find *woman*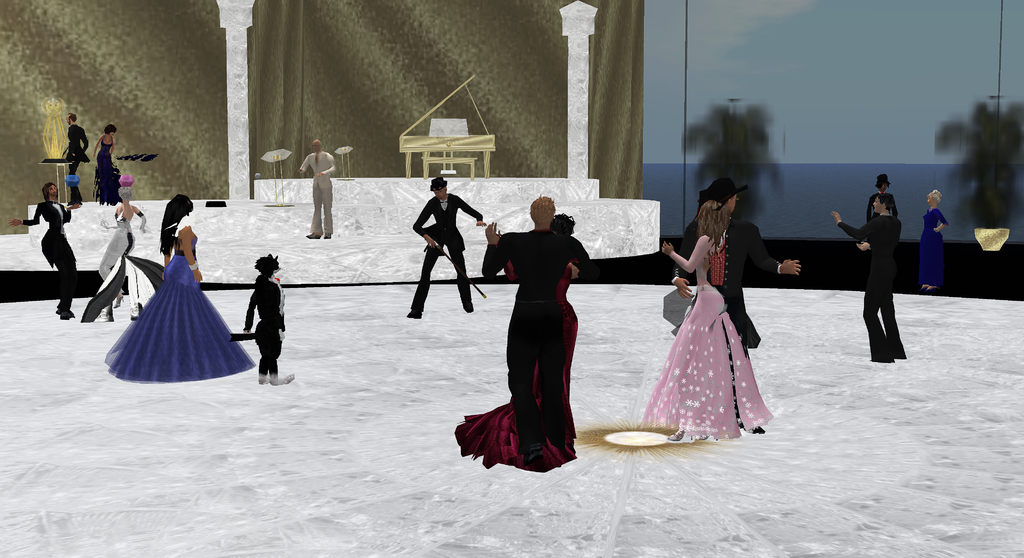
<box>98,192,264,386</box>
